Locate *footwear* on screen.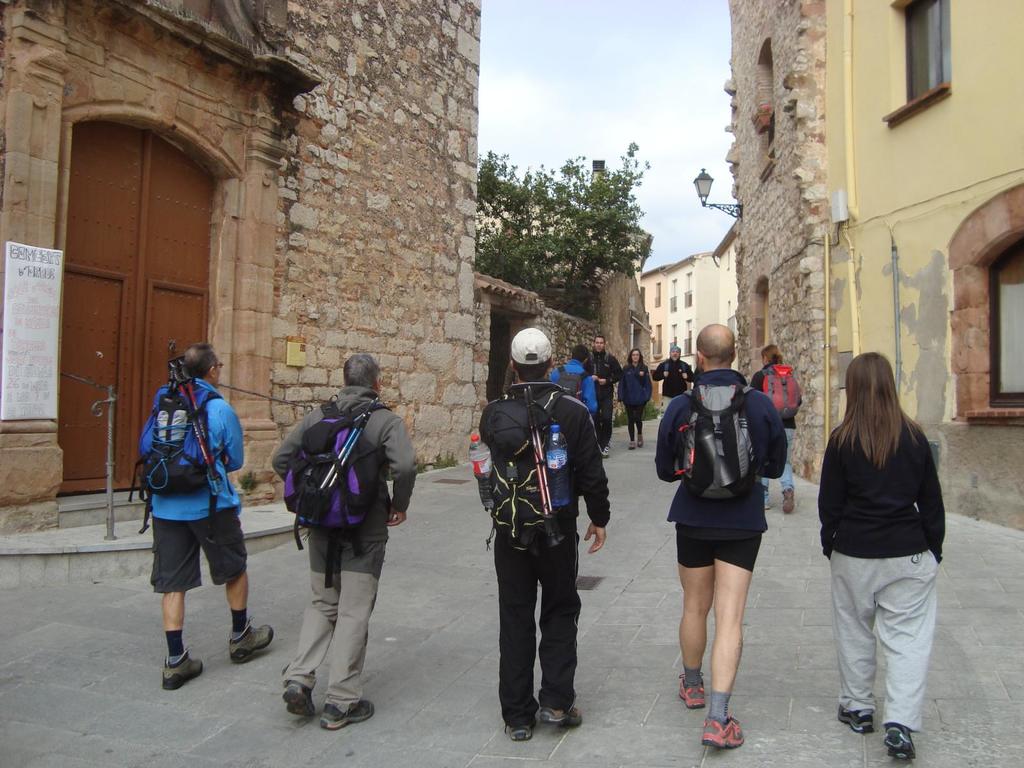
On screen at [x1=229, y1=612, x2=271, y2=666].
